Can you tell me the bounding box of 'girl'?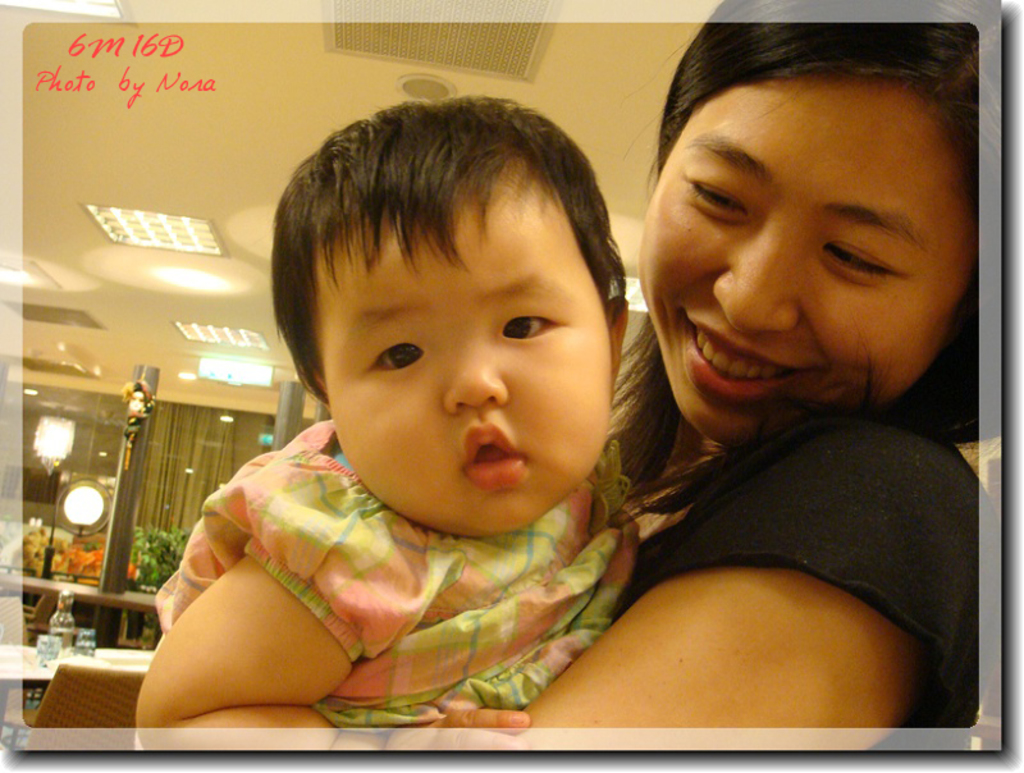
box(131, 92, 672, 754).
